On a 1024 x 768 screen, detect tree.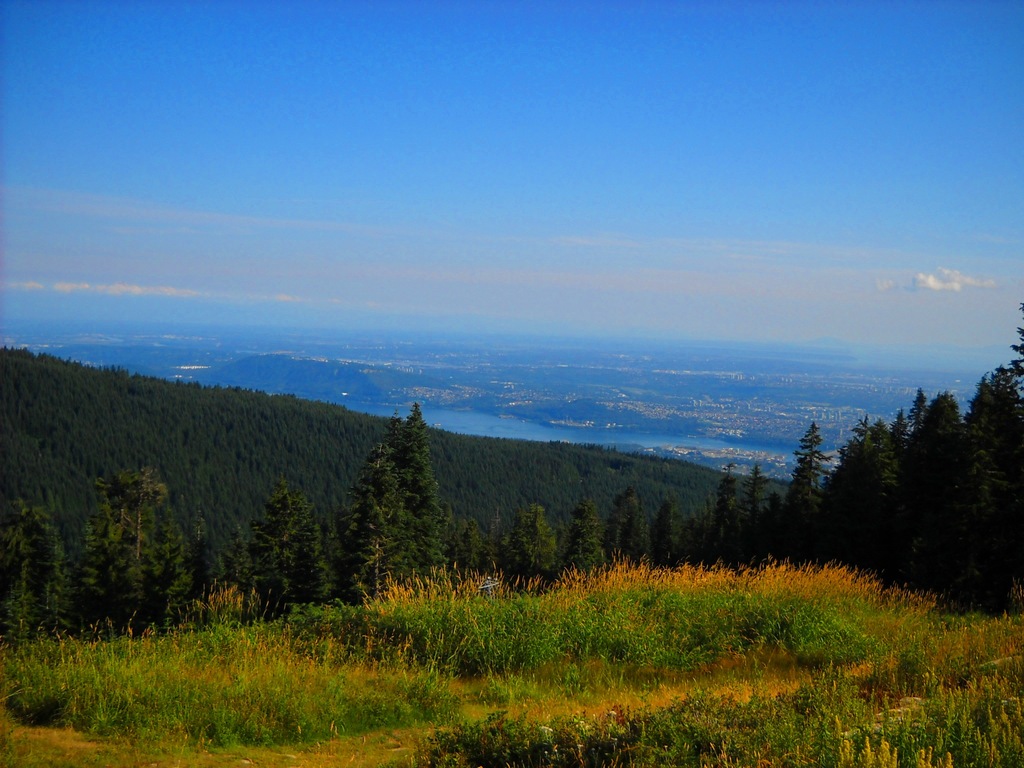
detection(816, 412, 900, 593).
